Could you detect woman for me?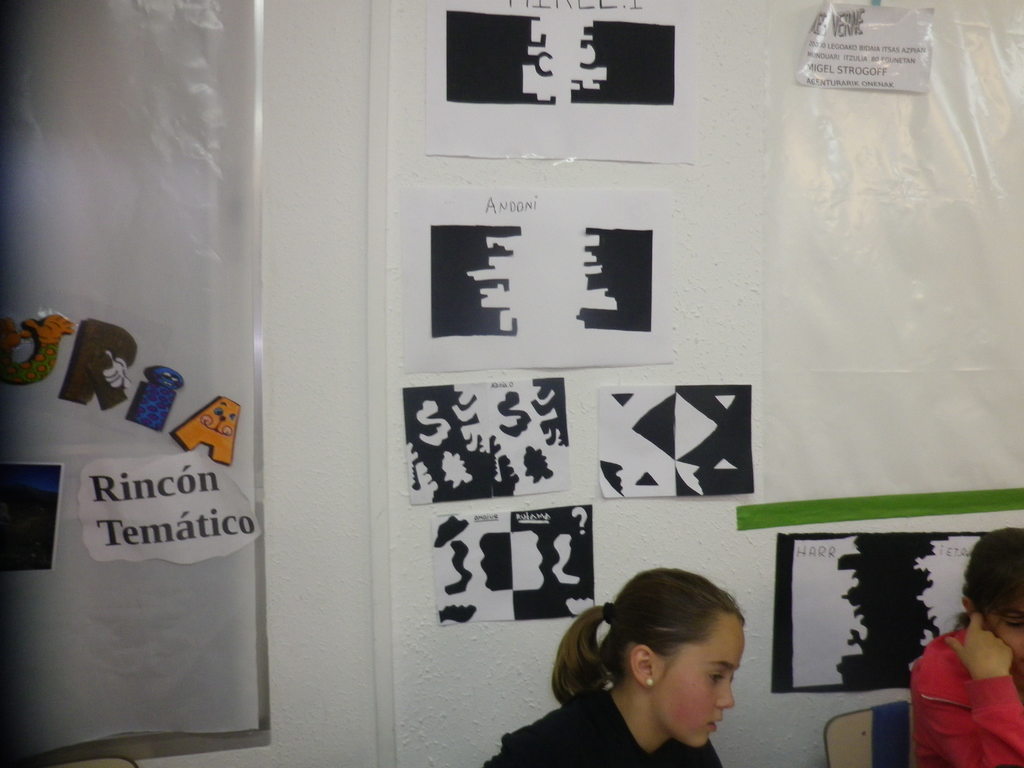
Detection result: box(486, 563, 751, 767).
